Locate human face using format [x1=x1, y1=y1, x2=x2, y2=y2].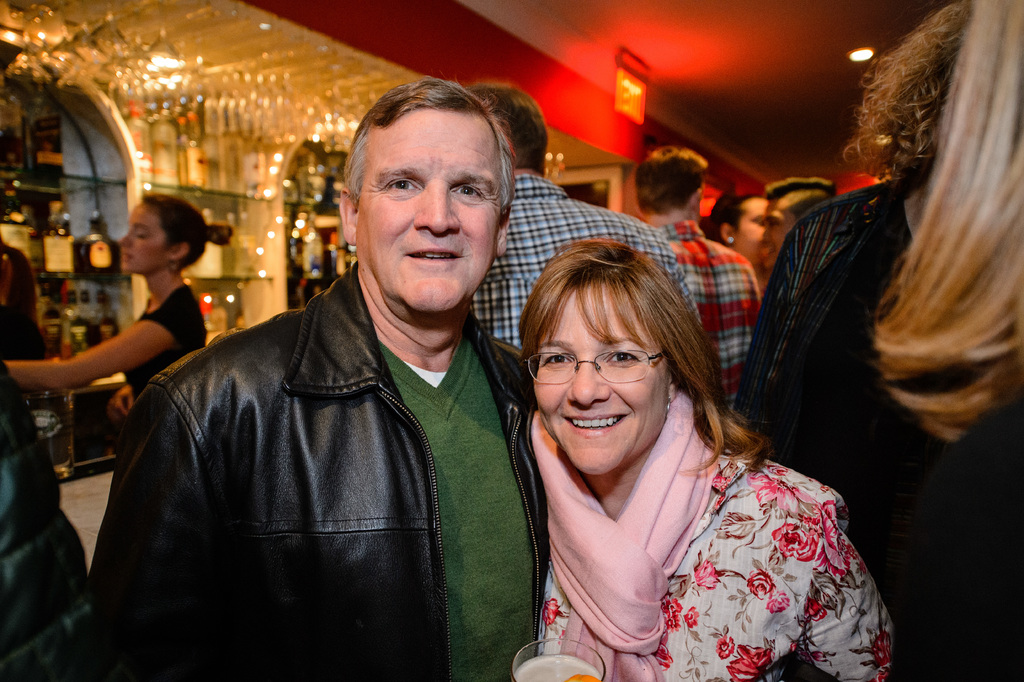
[x1=528, y1=283, x2=669, y2=473].
